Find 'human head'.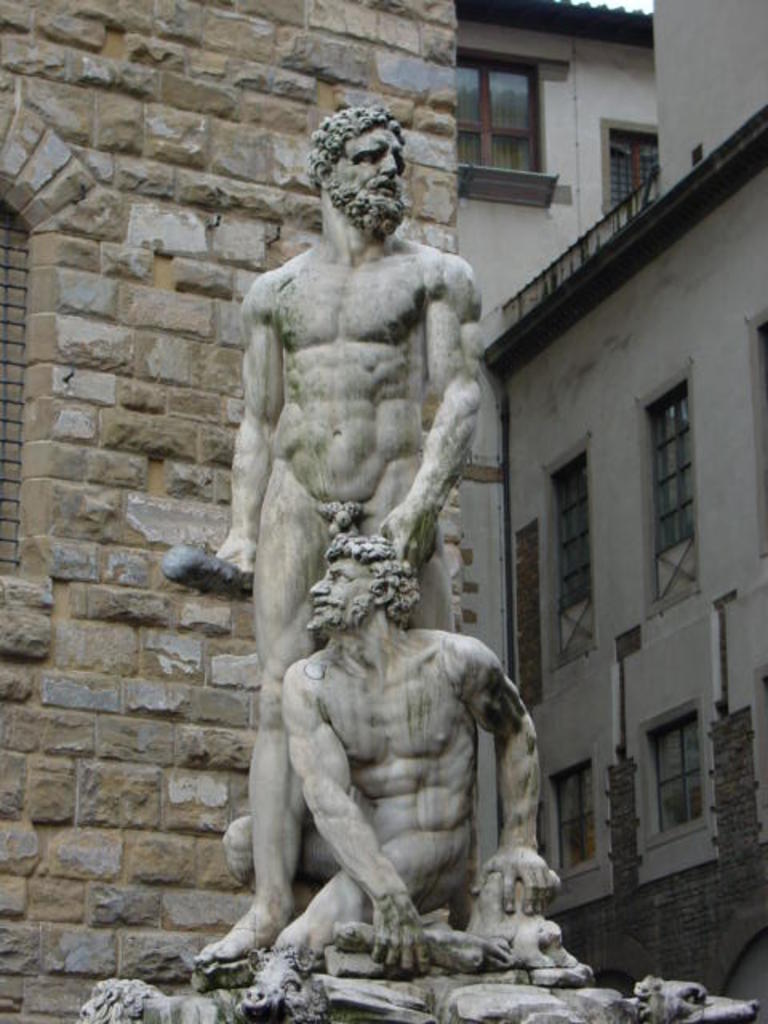
[302,531,421,643].
